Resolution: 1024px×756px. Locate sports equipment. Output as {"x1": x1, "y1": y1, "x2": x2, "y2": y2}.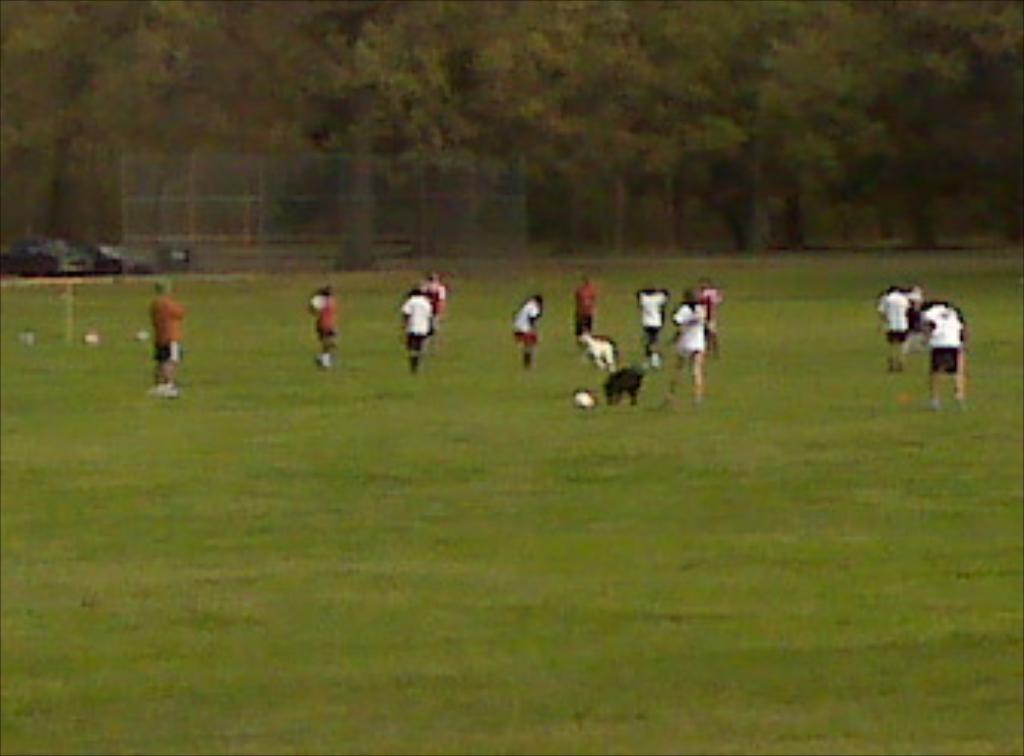
{"x1": 570, "y1": 393, "x2": 597, "y2": 408}.
